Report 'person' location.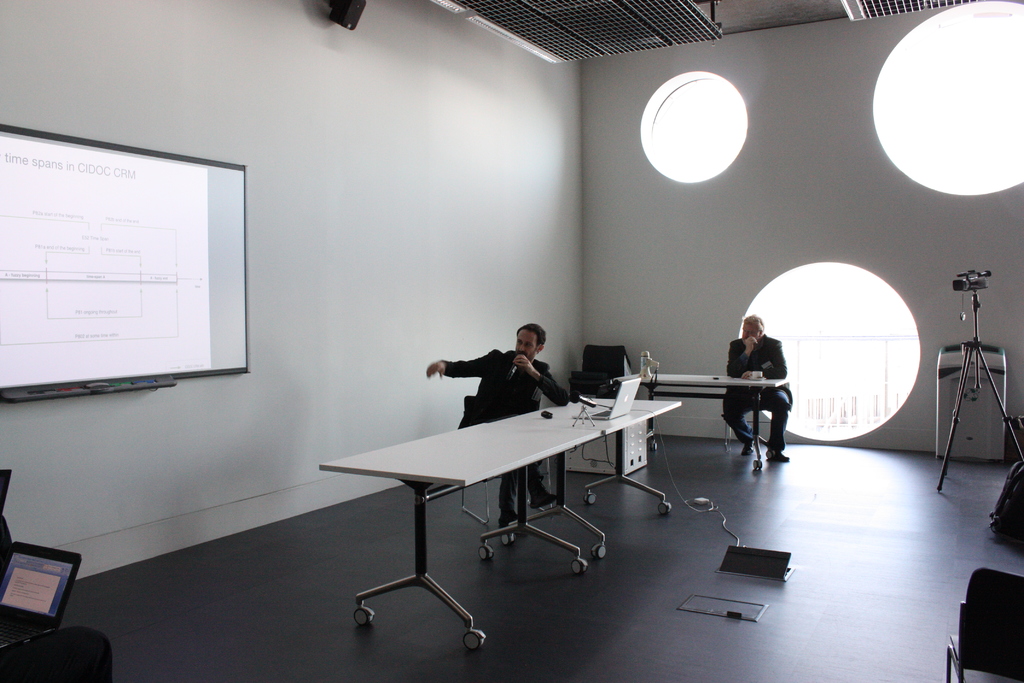
Report: box(712, 315, 804, 469).
